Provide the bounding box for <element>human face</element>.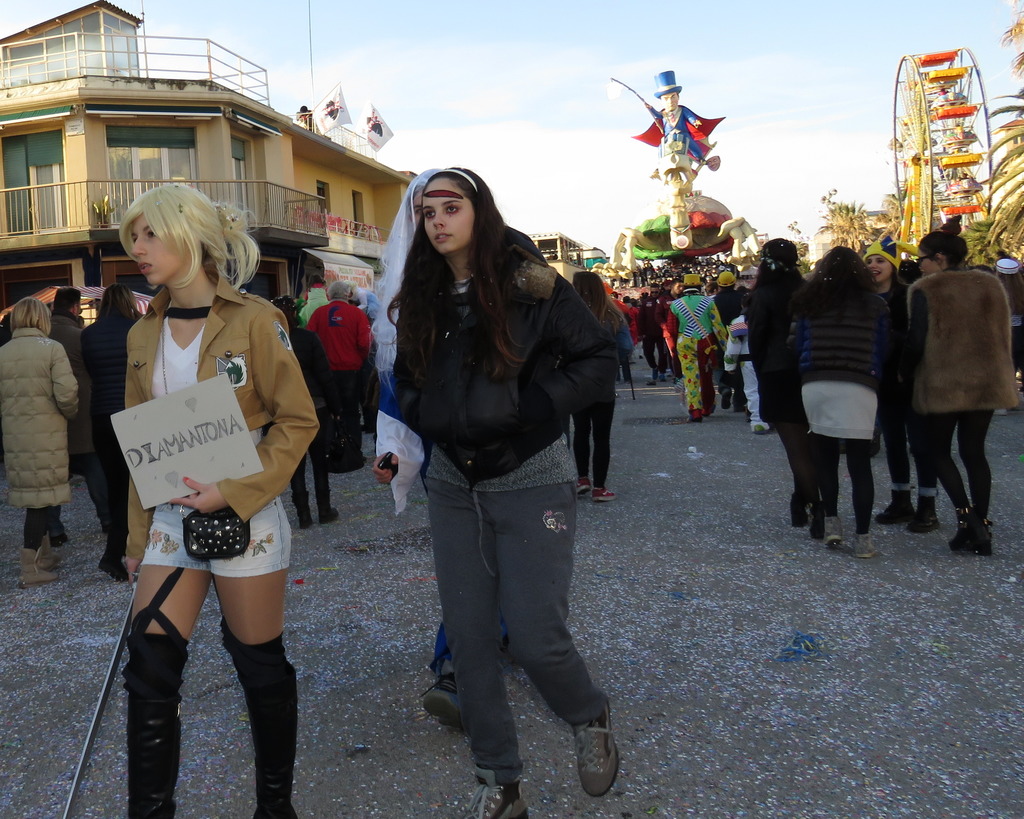
(919, 245, 942, 277).
